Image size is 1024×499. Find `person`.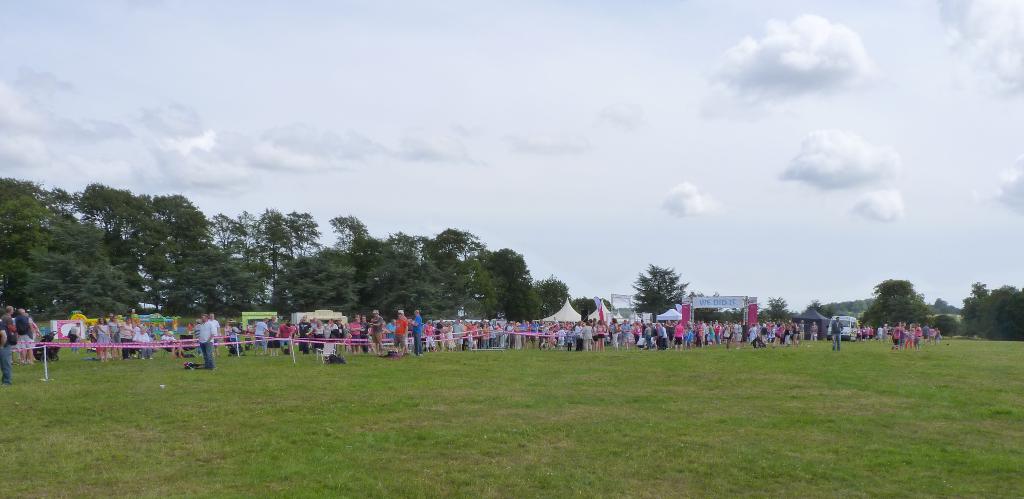
Rect(252, 320, 266, 356).
